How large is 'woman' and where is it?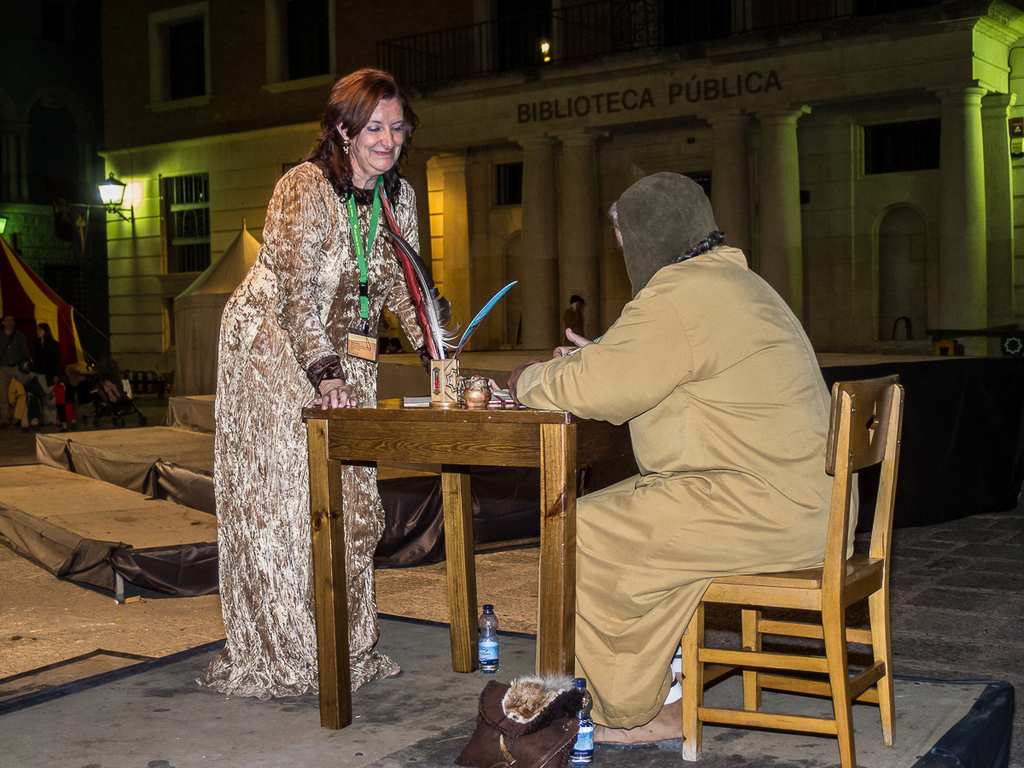
Bounding box: <region>185, 68, 437, 693</region>.
